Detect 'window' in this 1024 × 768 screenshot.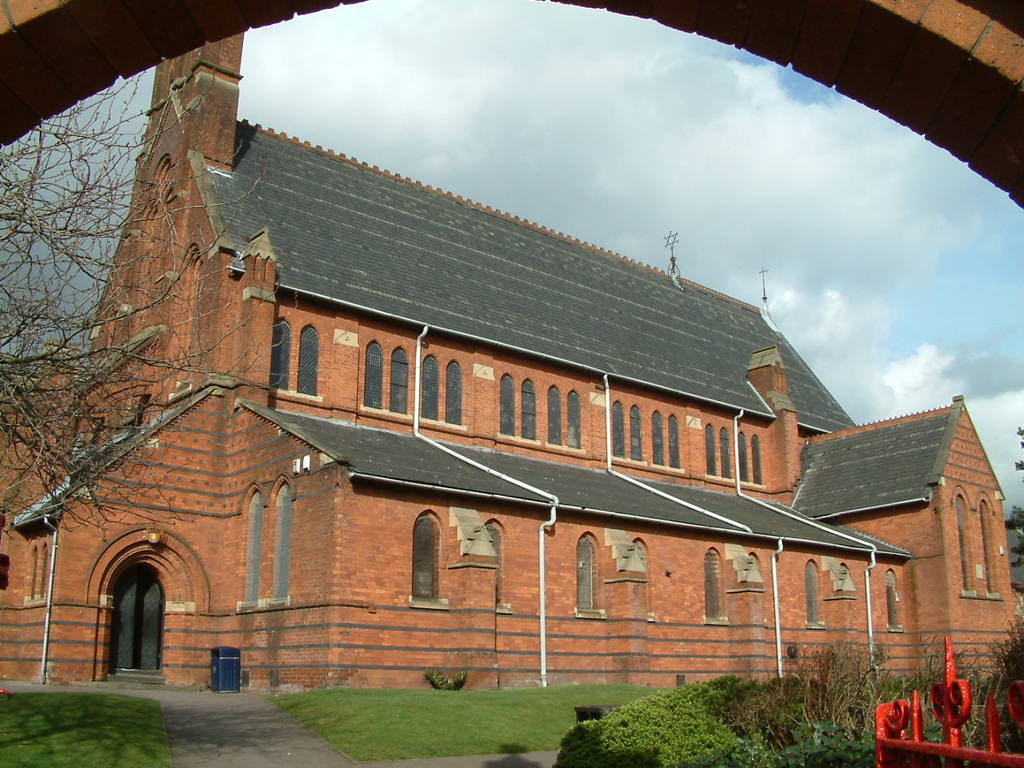
Detection: [left=883, top=566, right=901, bottom=632].
